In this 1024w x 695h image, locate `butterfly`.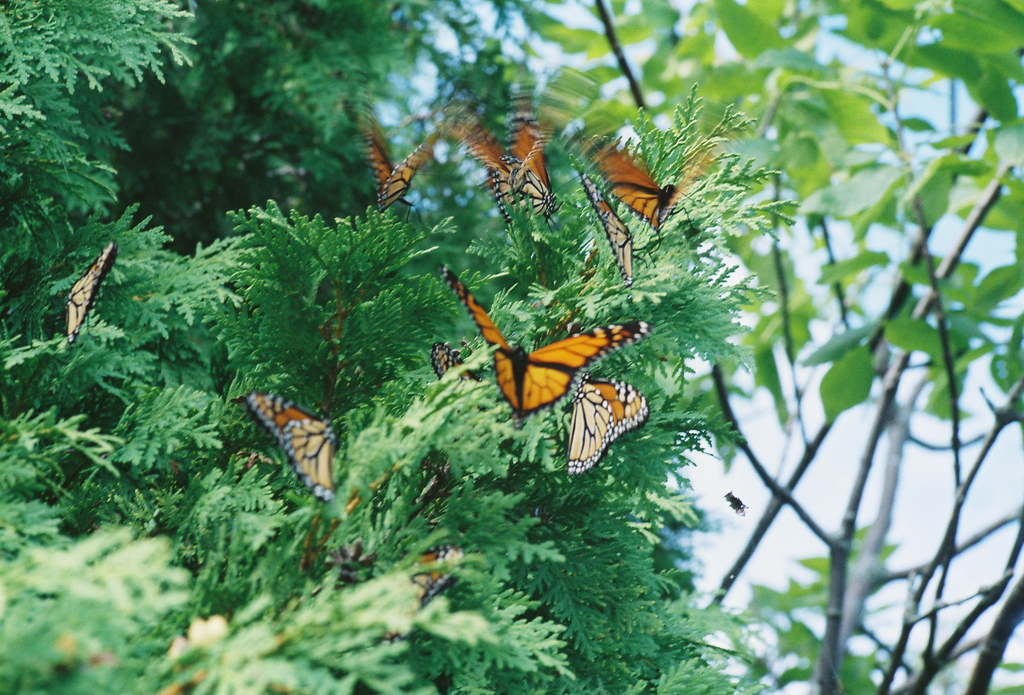
Bounding box: region(59, 241, 125, 351).
